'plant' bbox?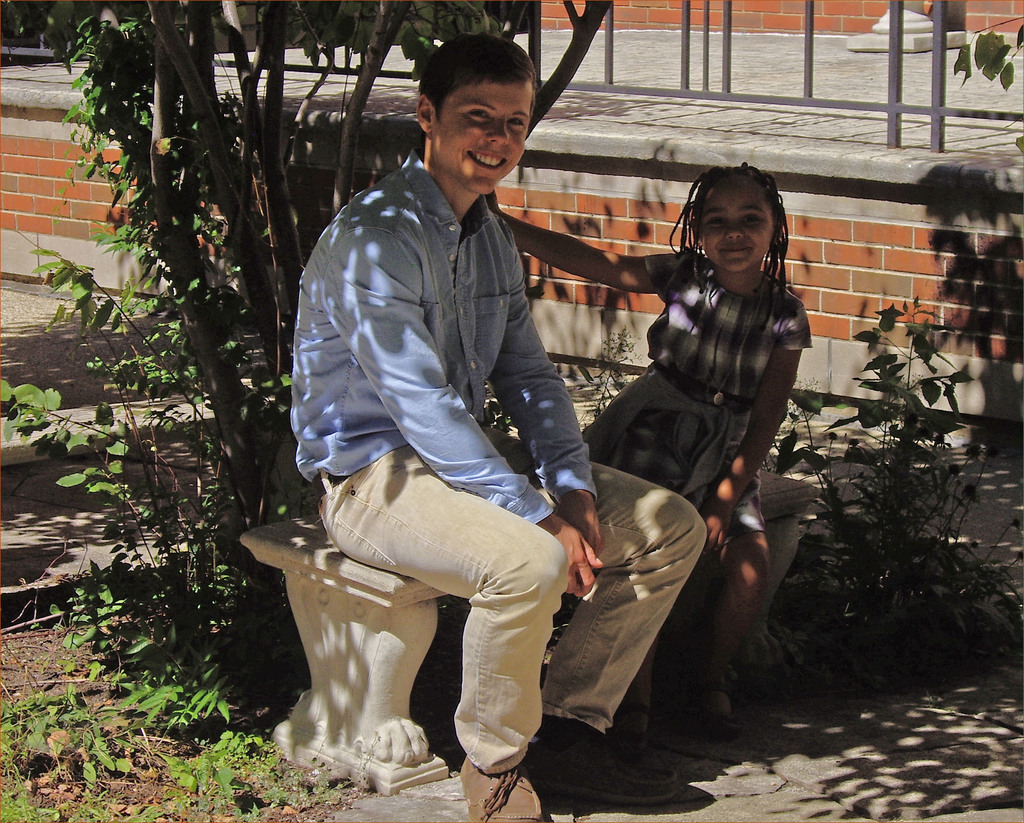
(782, 271, 1009, 689)
